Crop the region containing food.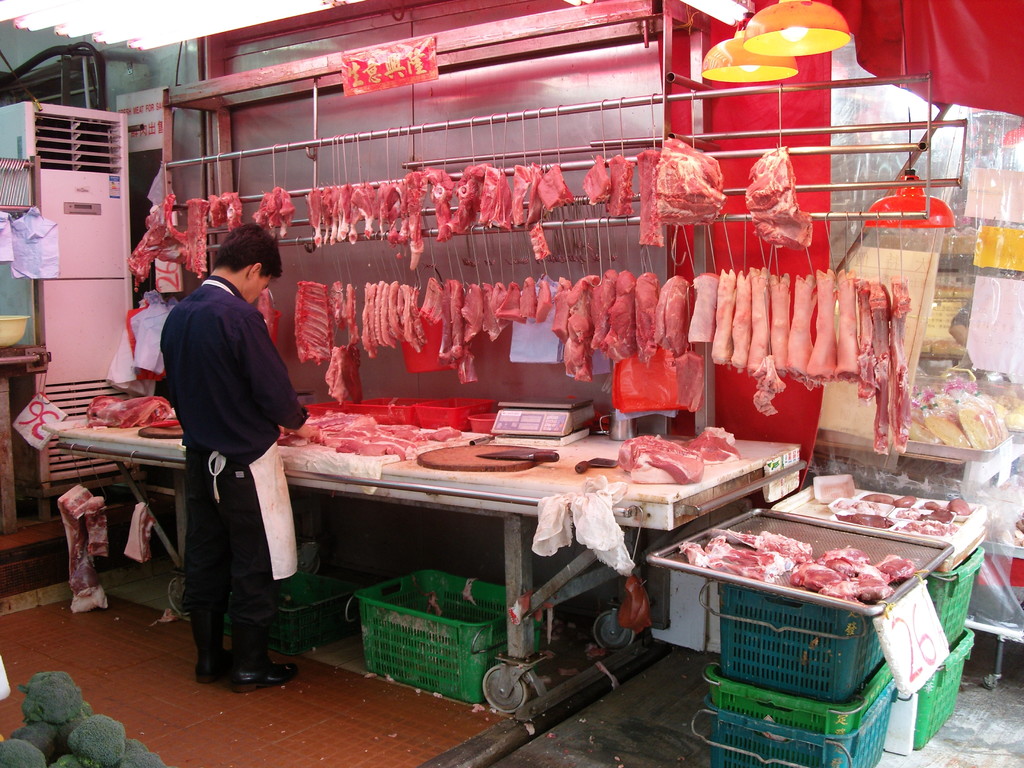
Crop region: [567,275,597,347].
